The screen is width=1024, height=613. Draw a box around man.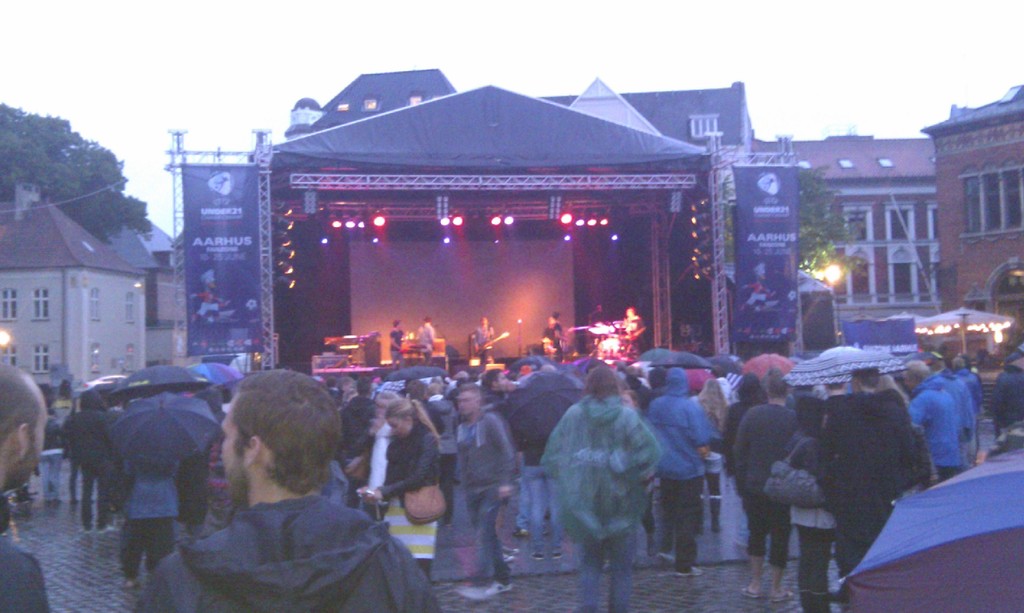
bbox=(140, 390, 422, 609).
